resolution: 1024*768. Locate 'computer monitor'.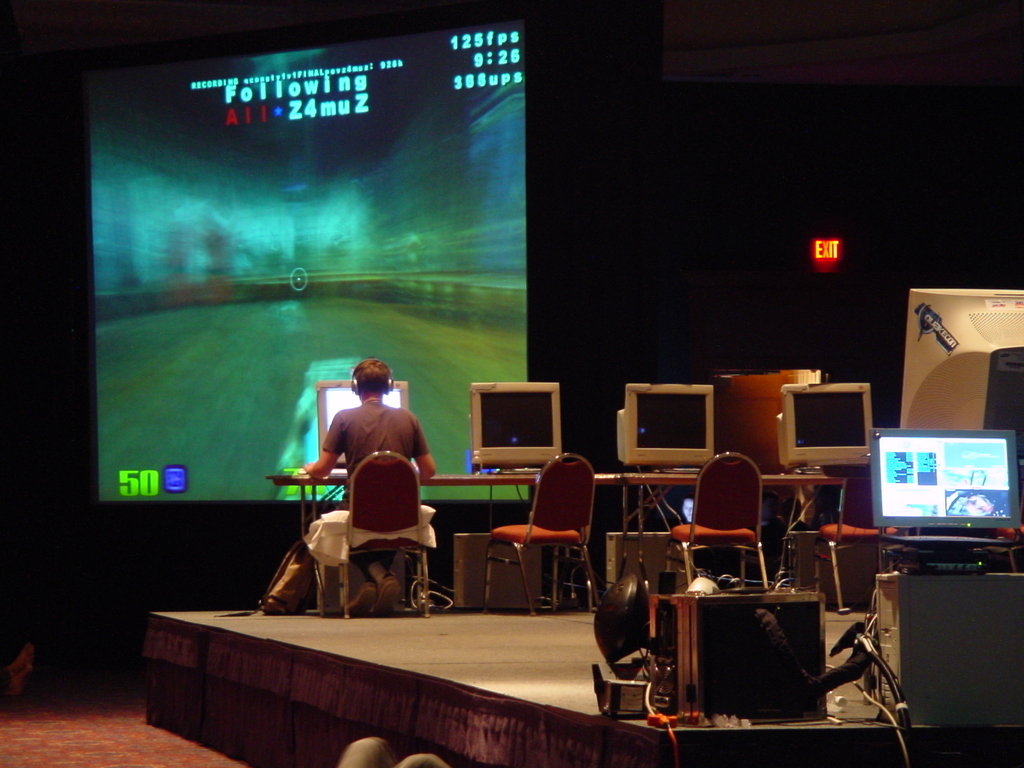
<region>469, 374, 562, 463</region>.
